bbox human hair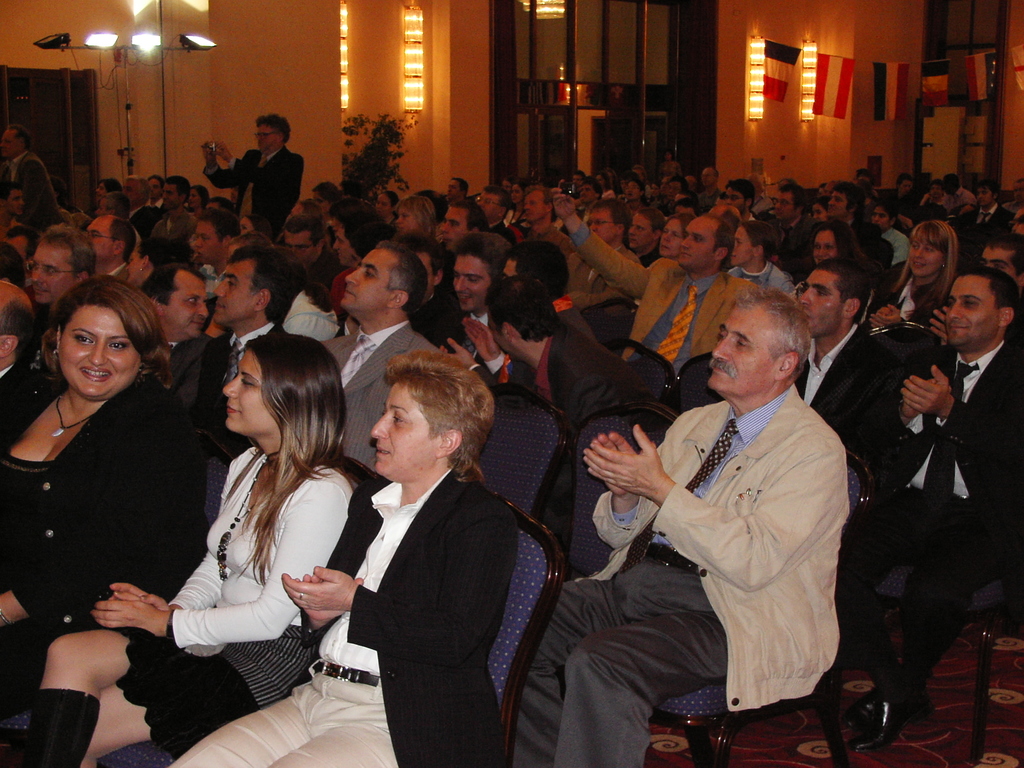
x1=525 y1=186 x2=554 y2=221
